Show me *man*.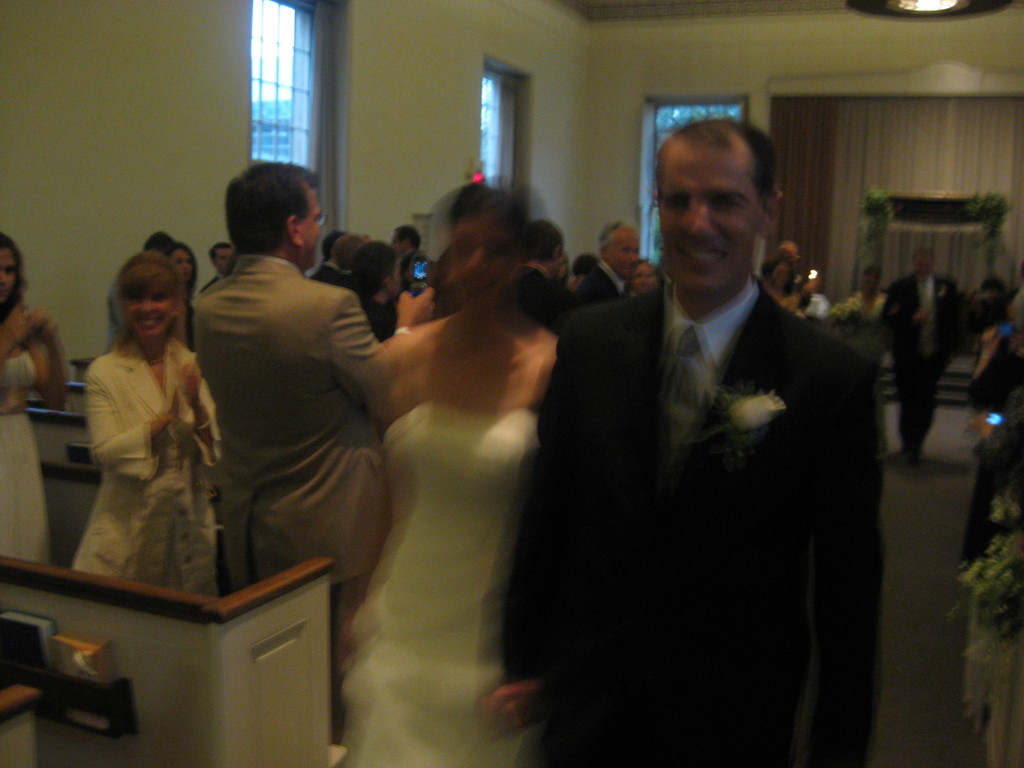
*man* is here: crop(518, 220, 561, 332).
